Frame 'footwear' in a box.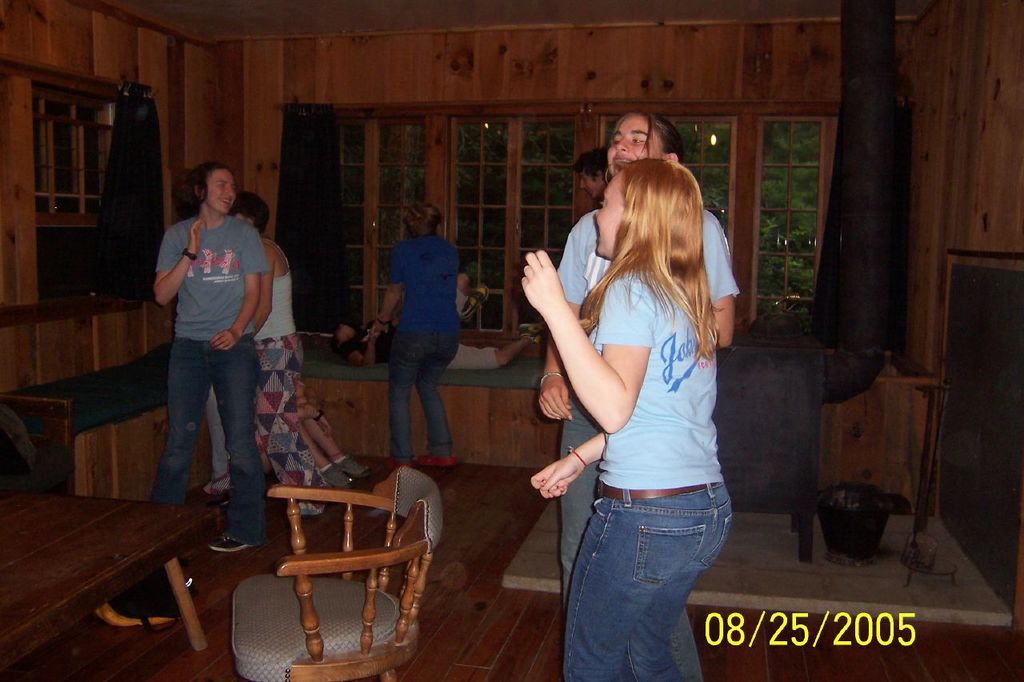
bbox=[211, 530, 265, 549].
